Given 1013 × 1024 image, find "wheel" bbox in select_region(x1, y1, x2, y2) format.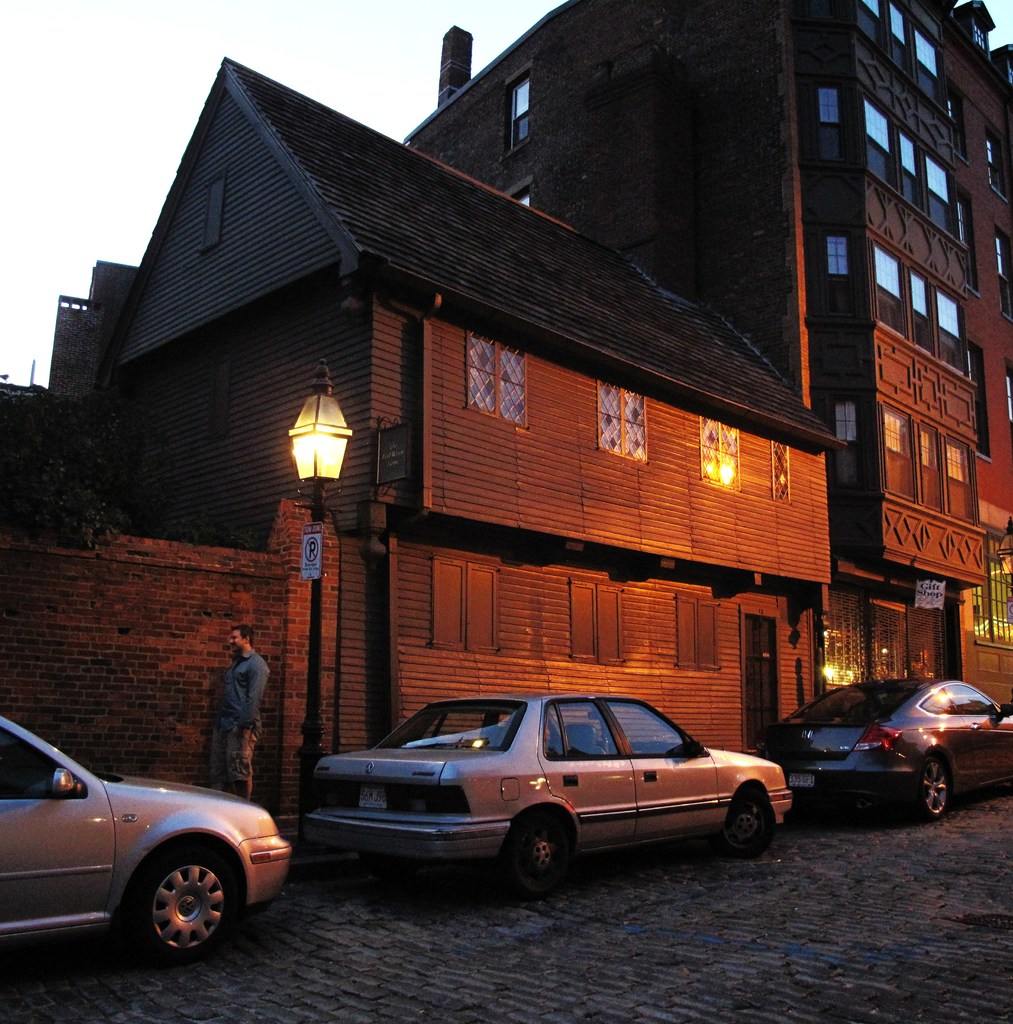
select_region(115, 830, 247, 963).
